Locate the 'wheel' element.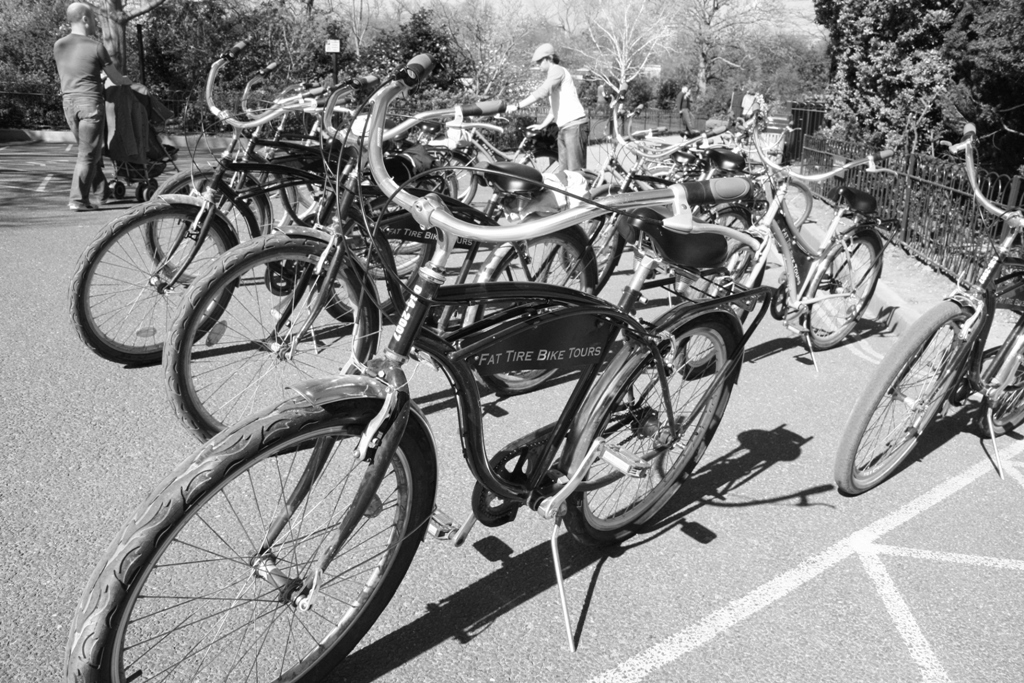
Element bbox: {"left": 136, "top": 181, "right": 156, "bottom": 203}.
